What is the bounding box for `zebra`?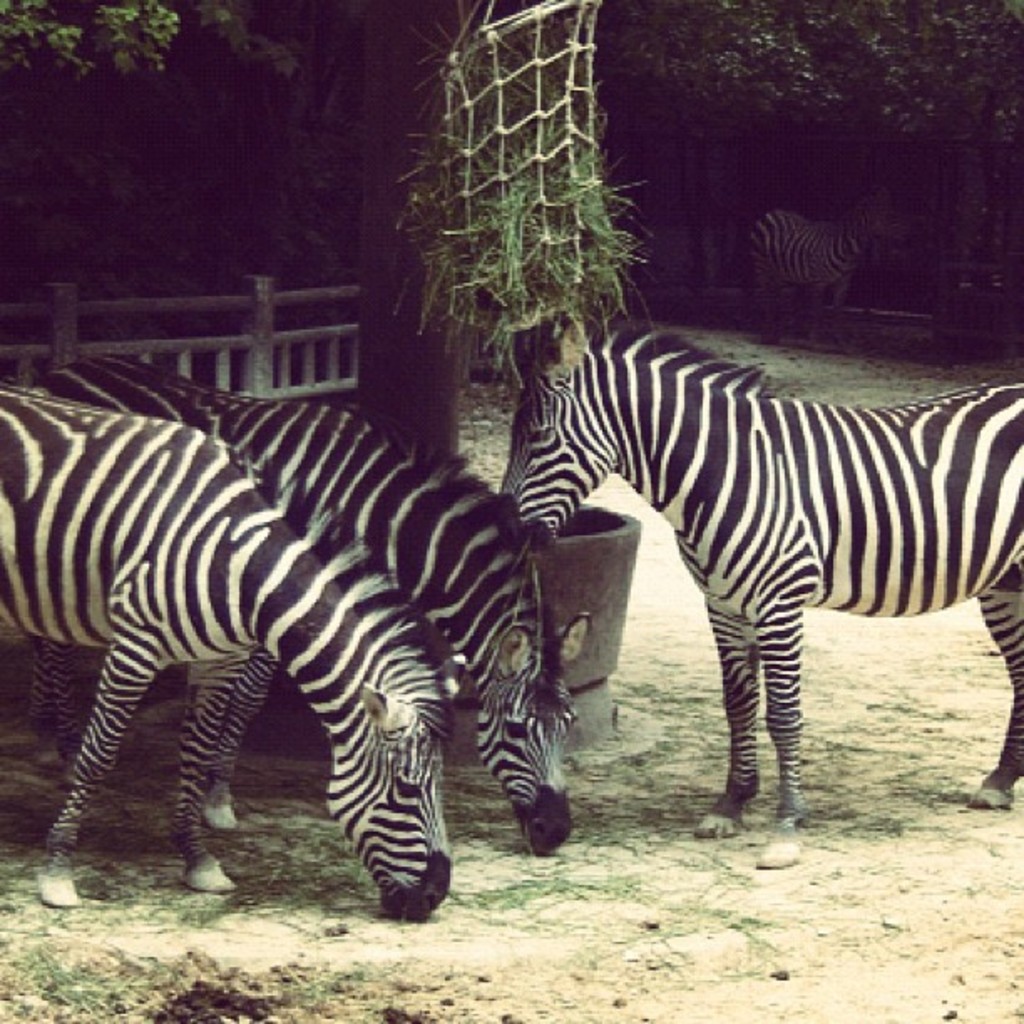
<bbox>0, 378, 480, 924</bbox>.
